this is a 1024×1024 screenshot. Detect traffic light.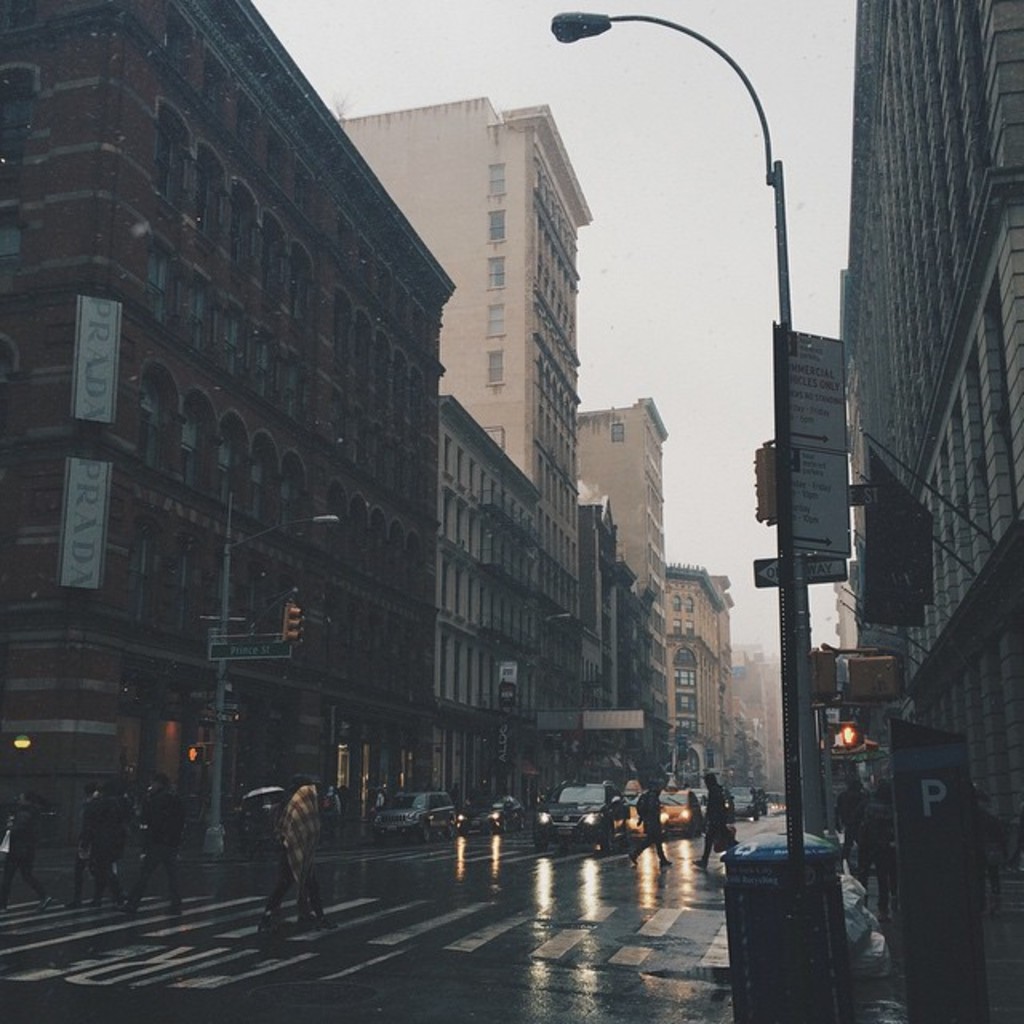
box=[187, 747, 205, 763].
